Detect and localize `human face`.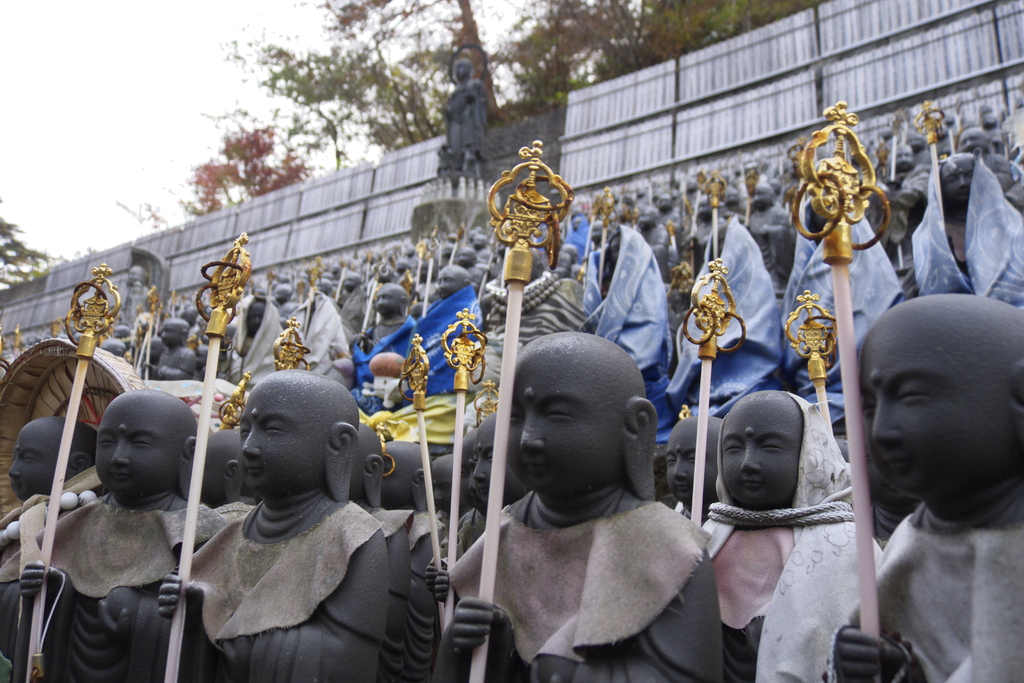
Localized at (left=375, top=283, right=396, bottom=317).
